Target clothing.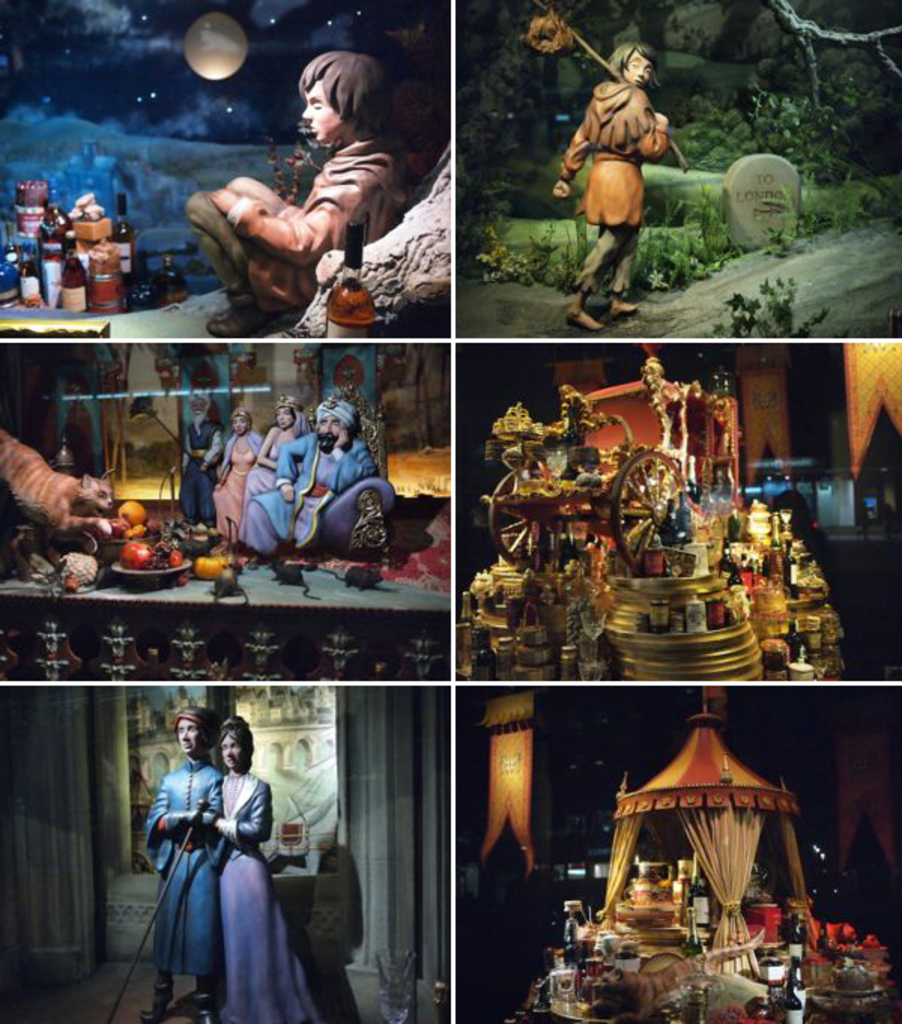
Target region: 212 427 266 531.
